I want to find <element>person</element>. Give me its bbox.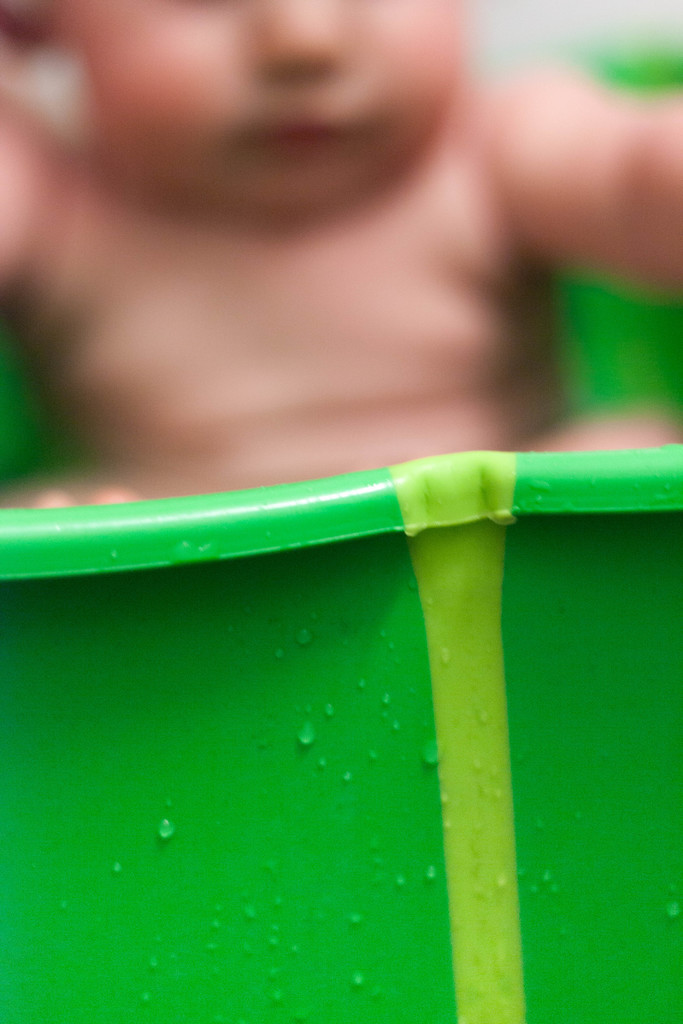
<bbox>0, 0, 682, 508</bbox>.
